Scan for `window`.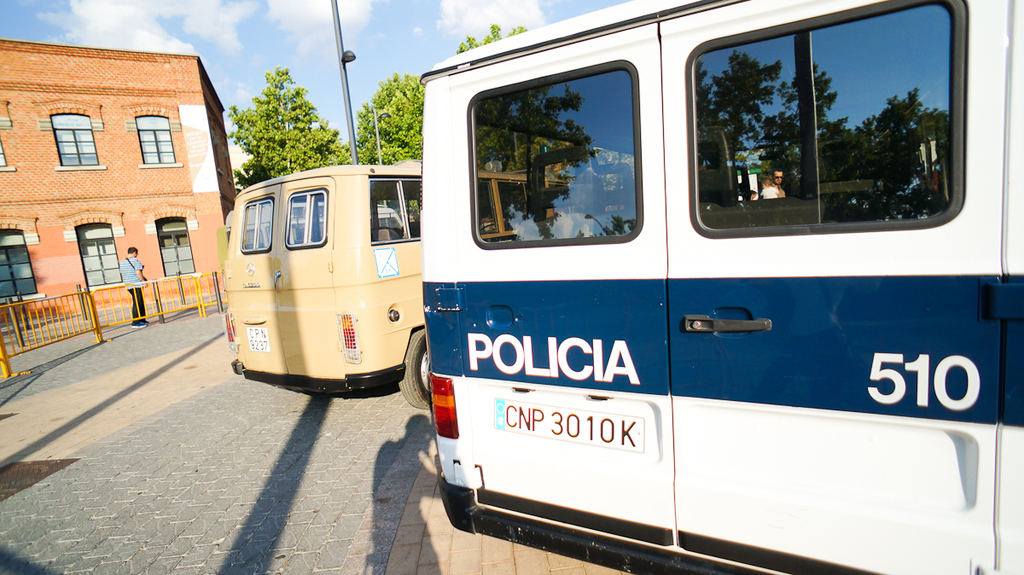
Scan result: left=0, top=100, right=18, bottom=175.
